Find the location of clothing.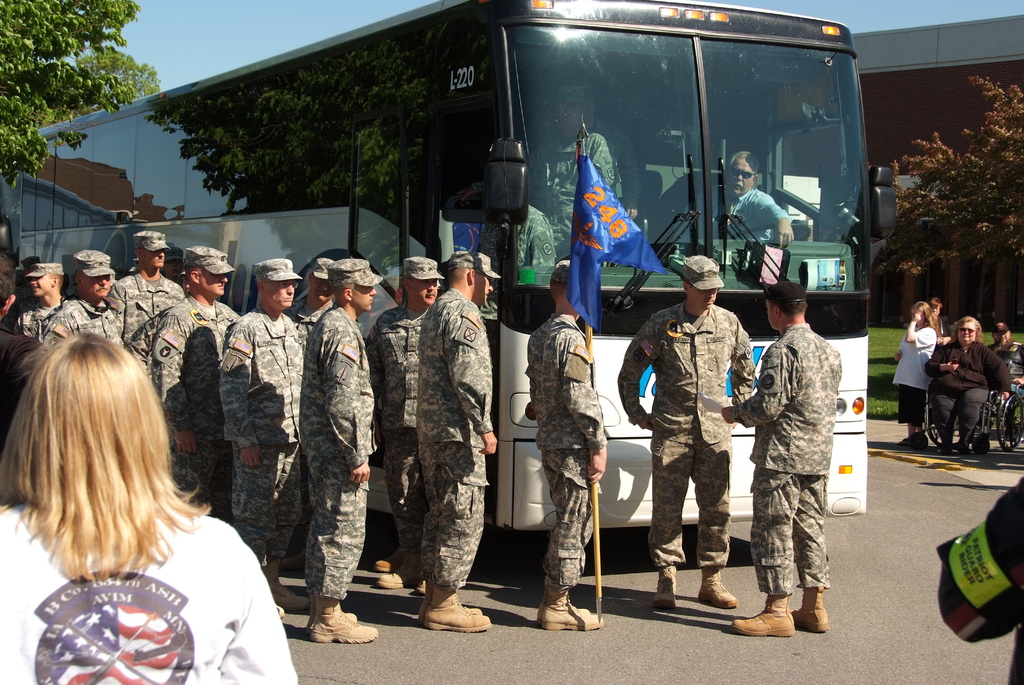
Location: region(307, 303, 383, 603).
